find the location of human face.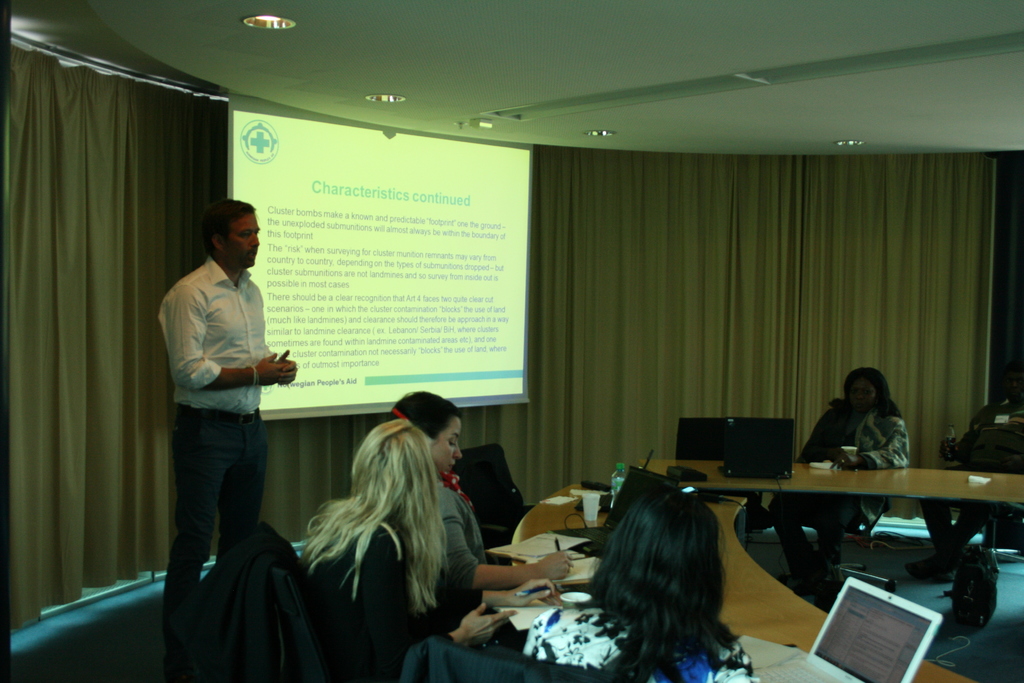
Location: <region>431, 418, 463, 479</region>.
